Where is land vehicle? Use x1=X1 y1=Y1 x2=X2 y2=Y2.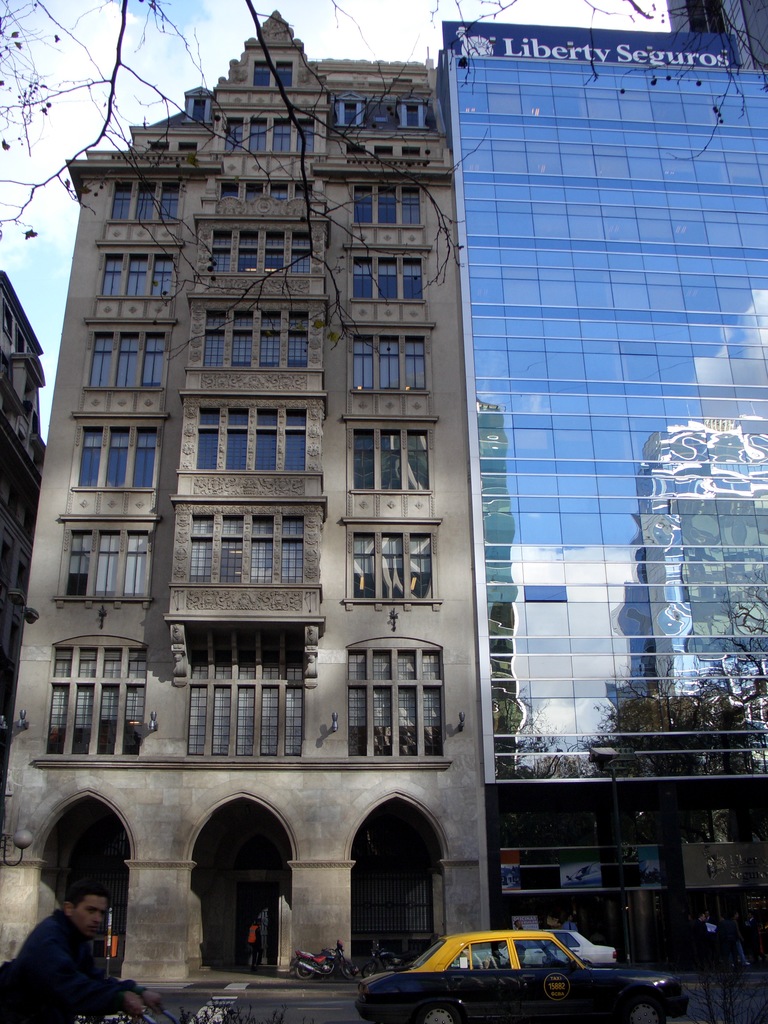
x1=353 y1=924 x2=672 y2=1014.
